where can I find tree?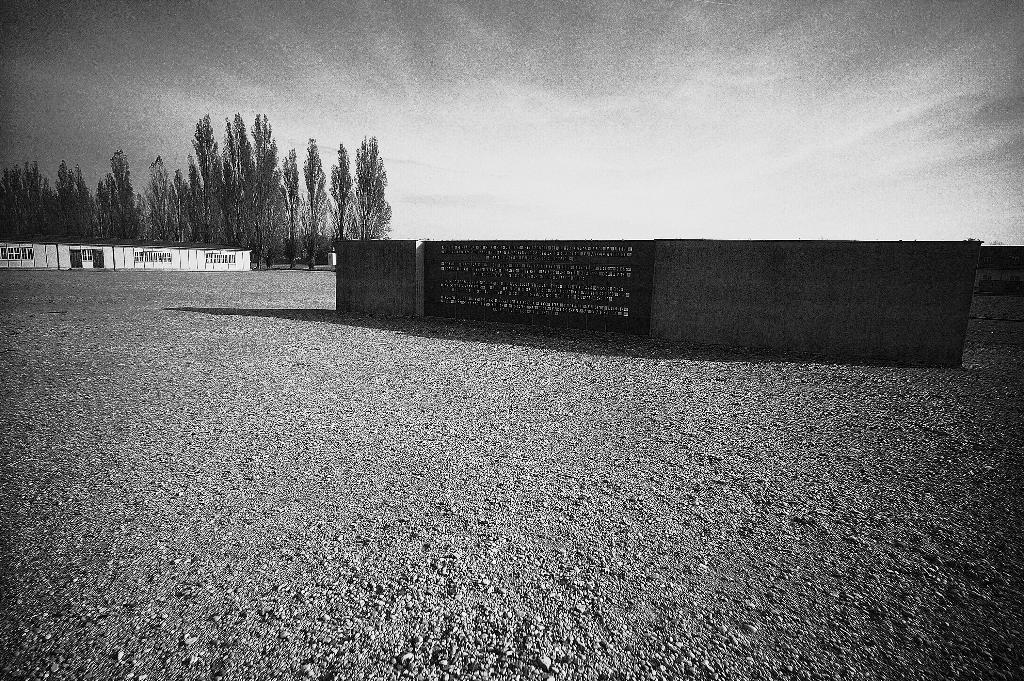
You can find it at 106,145,140,248.
